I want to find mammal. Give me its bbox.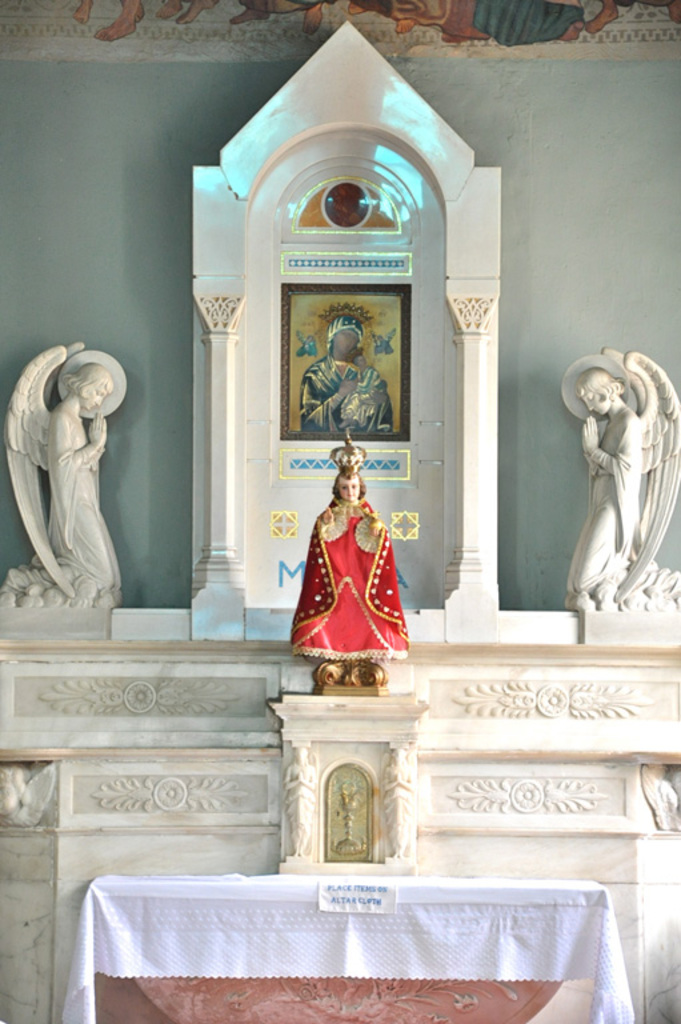
384/749/410/859.
